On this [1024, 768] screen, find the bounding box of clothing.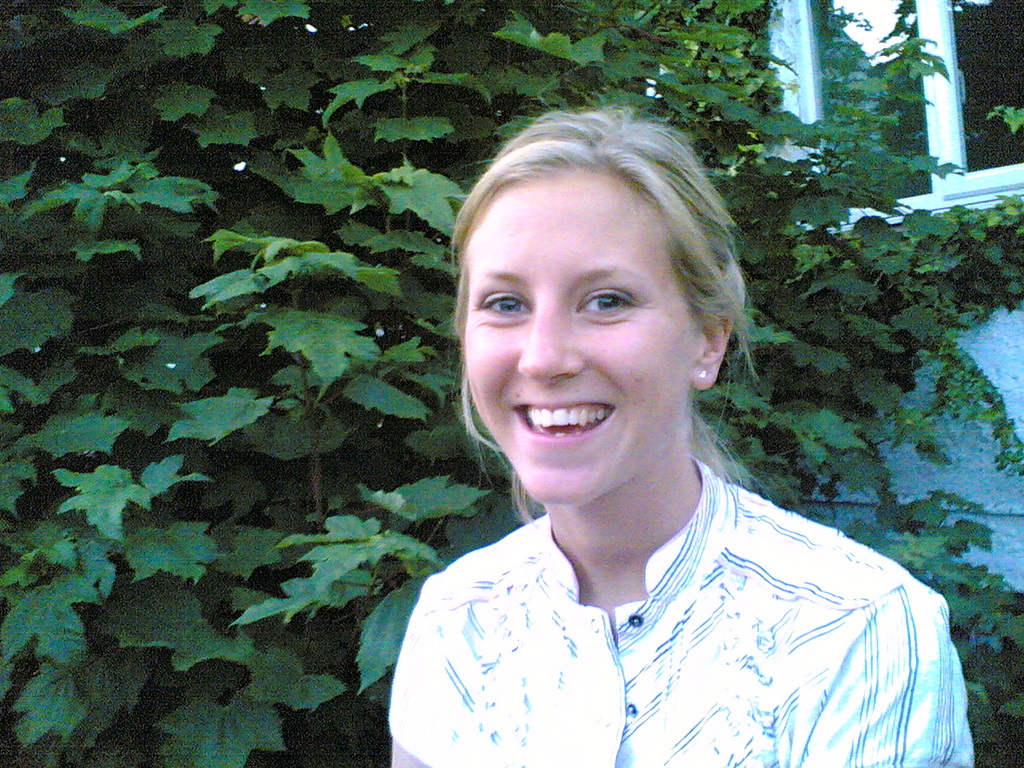
Bounding box: crop(388, 455, 975, 767).
